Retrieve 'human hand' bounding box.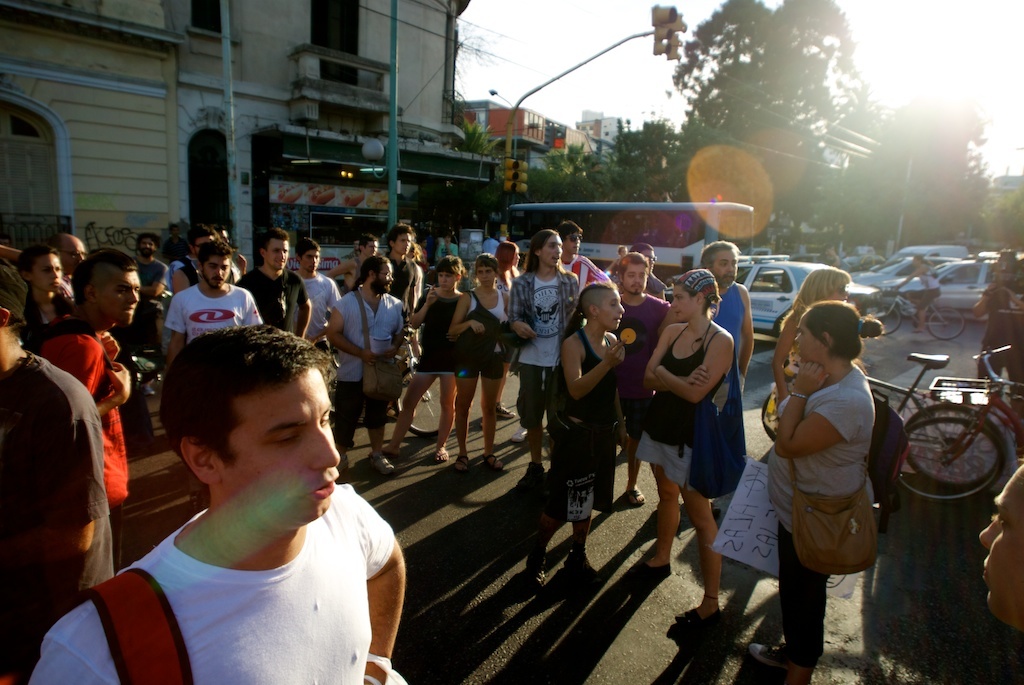
Bounding box: locate(468, 317, 486, 335).
